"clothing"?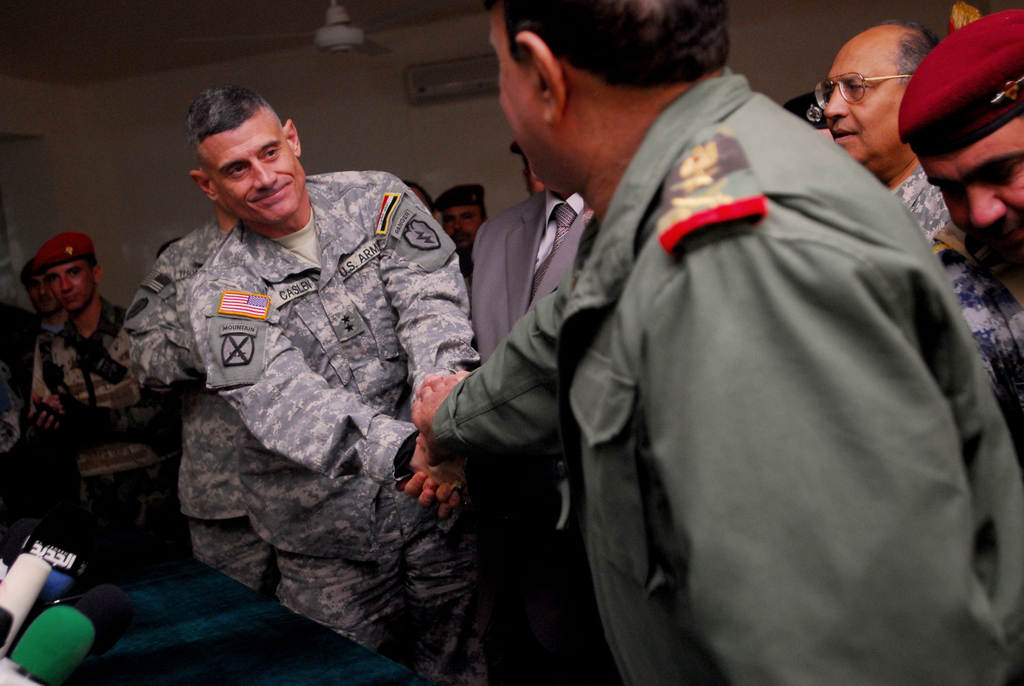
box=[136, 213, 278, 601]
